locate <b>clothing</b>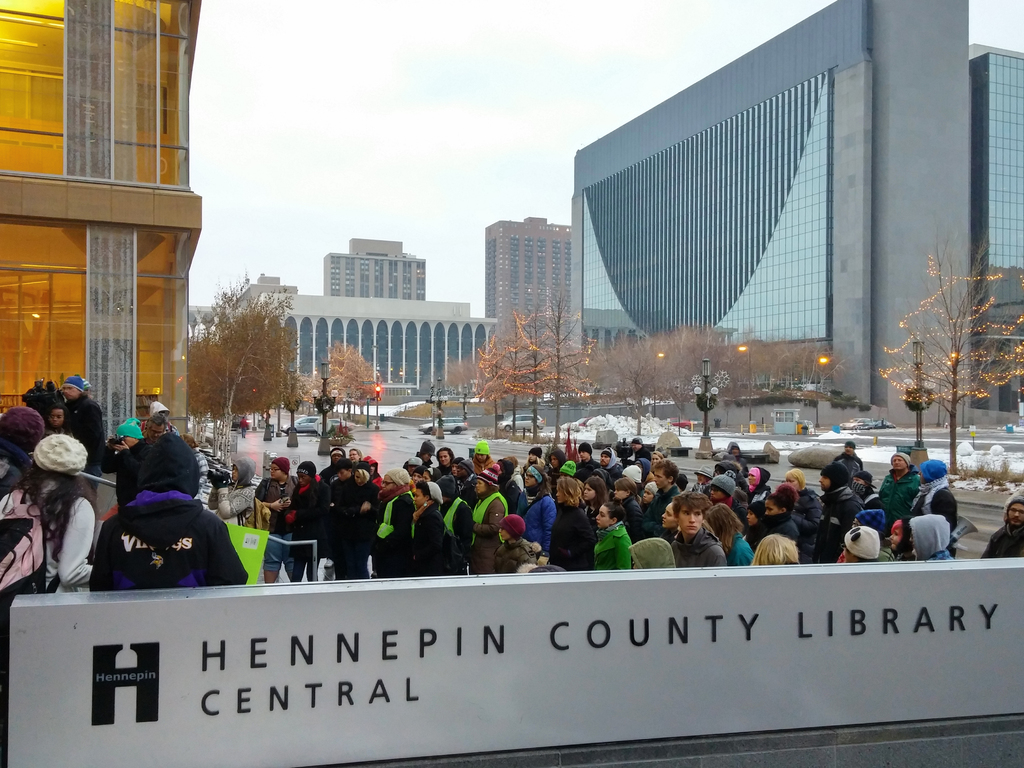
select_region(980, 489, 1023, 559)
